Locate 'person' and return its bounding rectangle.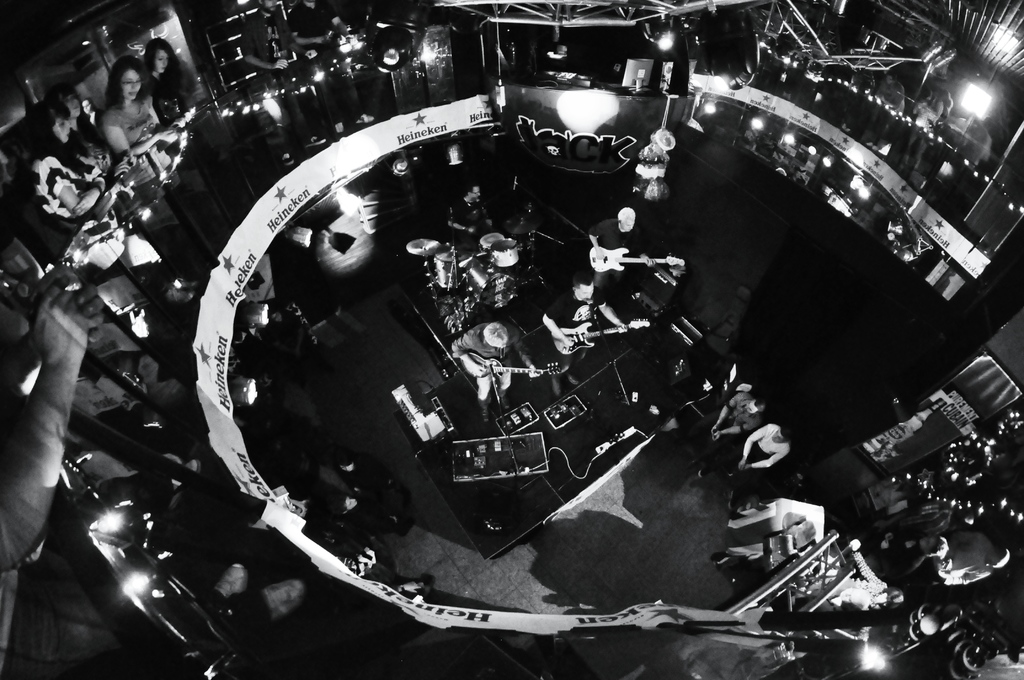
l=327, t=487, r=402, b=553.
